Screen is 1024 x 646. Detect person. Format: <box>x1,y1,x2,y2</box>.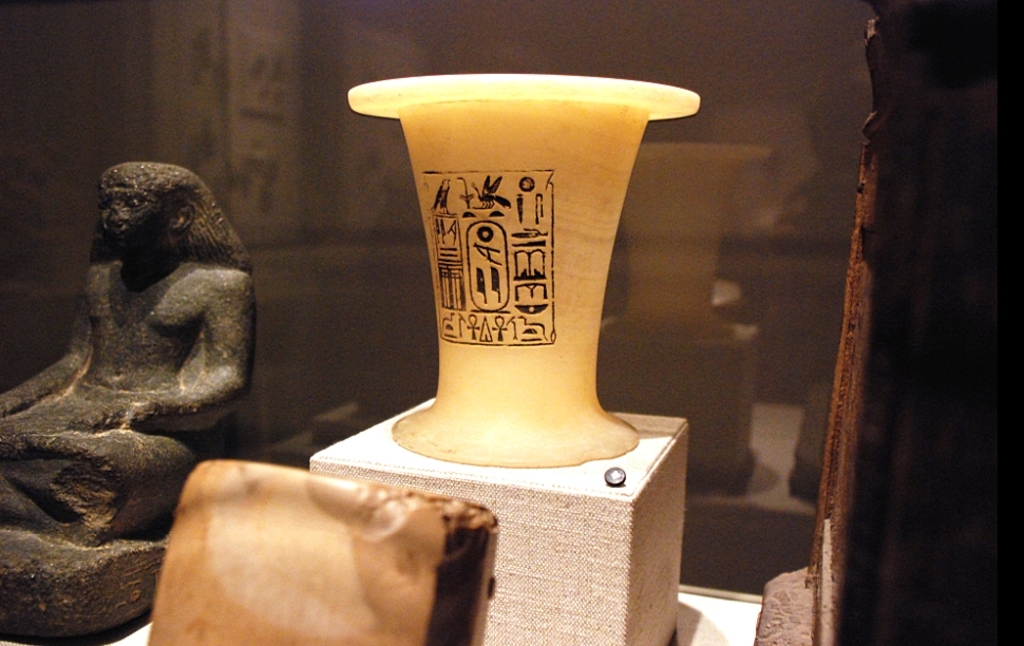
<box>32,127,276,523</box>.
